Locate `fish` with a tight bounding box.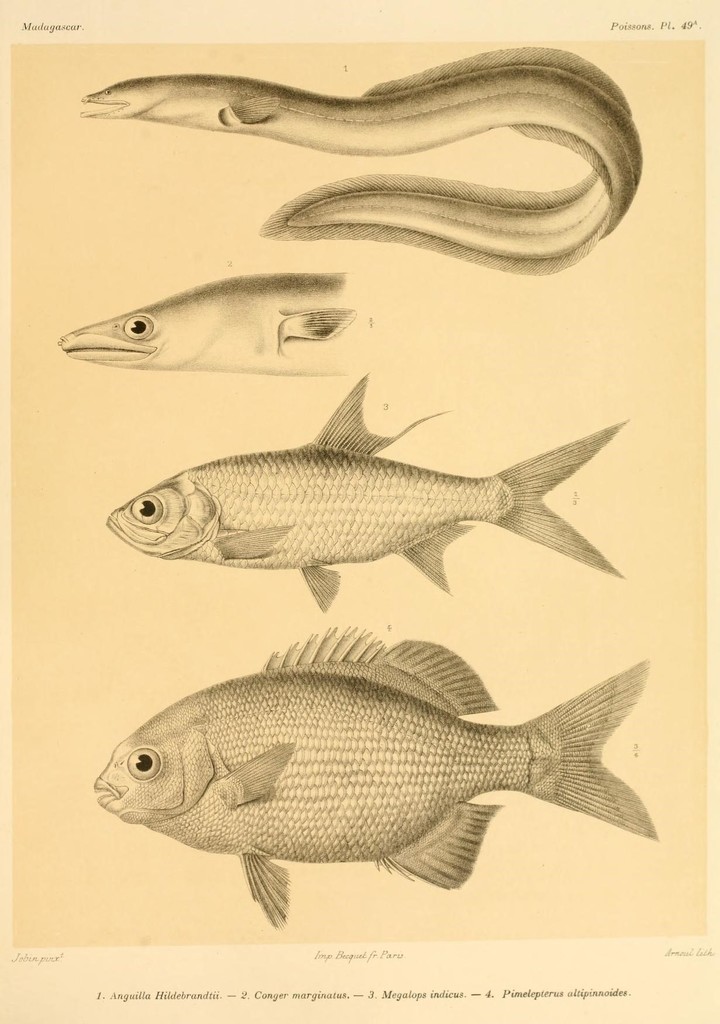
<region>54, 271, 357, 374</region>.
